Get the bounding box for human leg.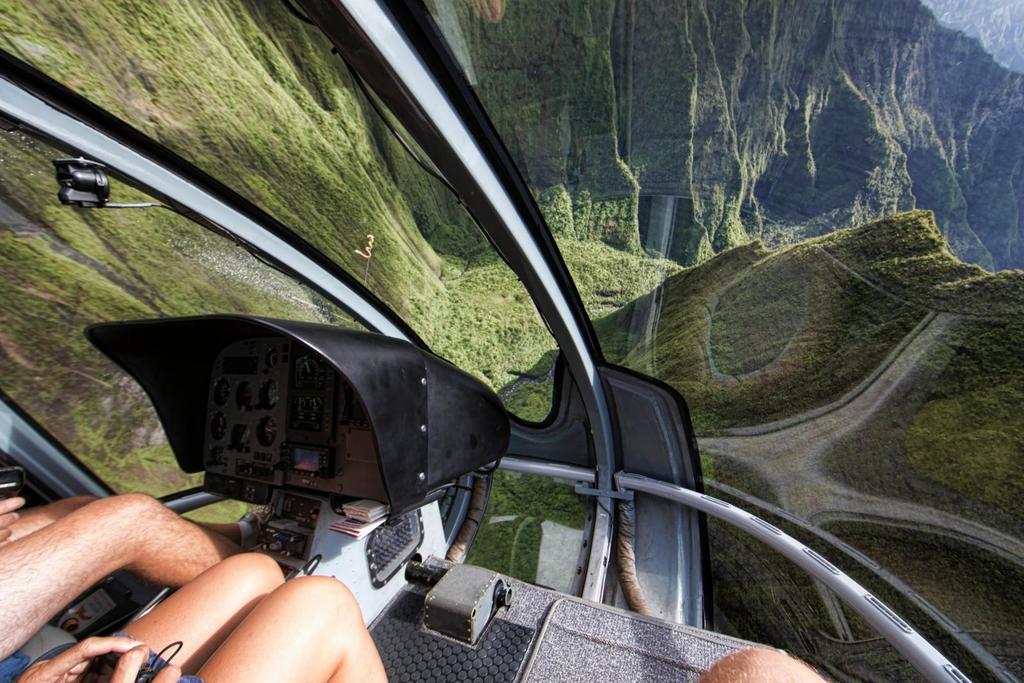
l=34, t=552, r=286, b=682.
